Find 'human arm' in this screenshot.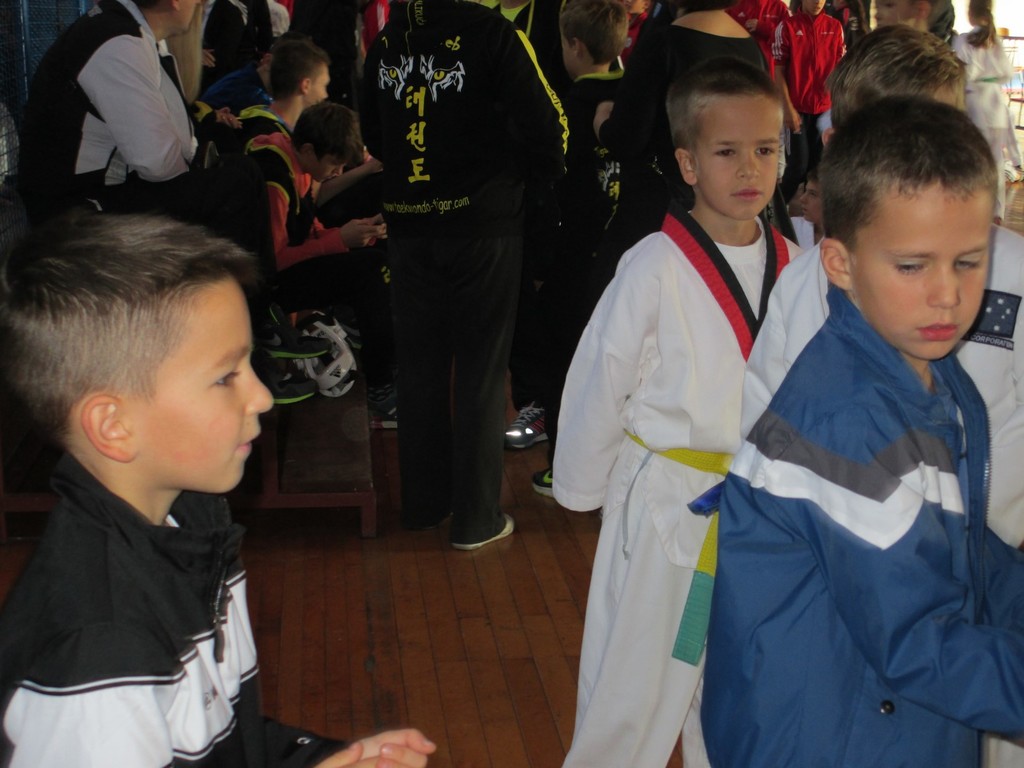
The bounding box for 'human arm' is rect(997, 42, 1012, 83).
